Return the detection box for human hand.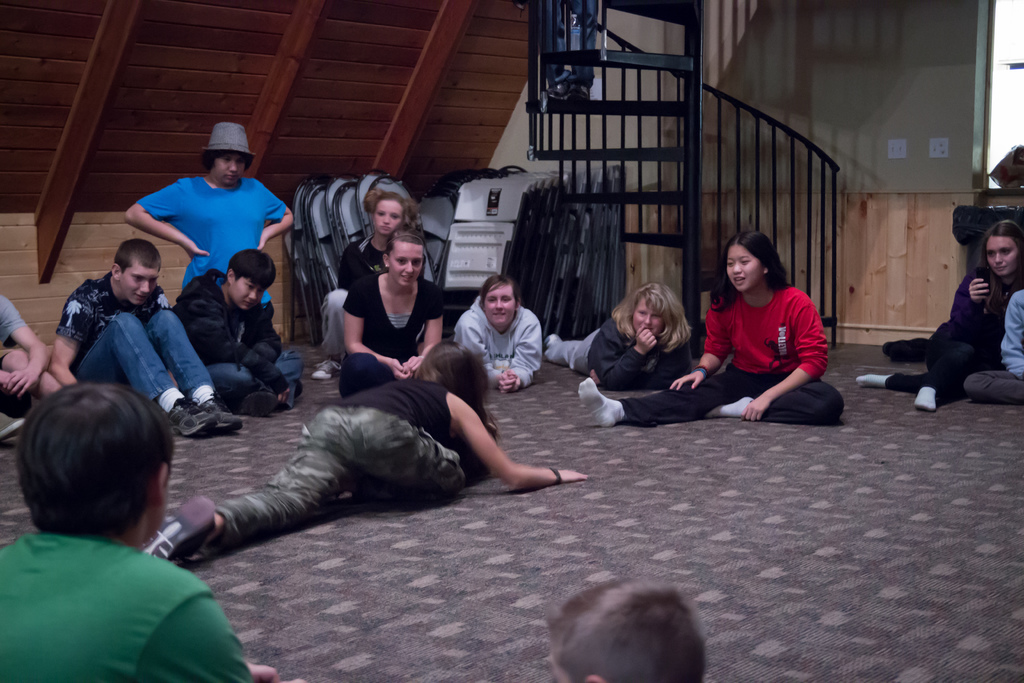
Rect(242, 660, 277, 682).
